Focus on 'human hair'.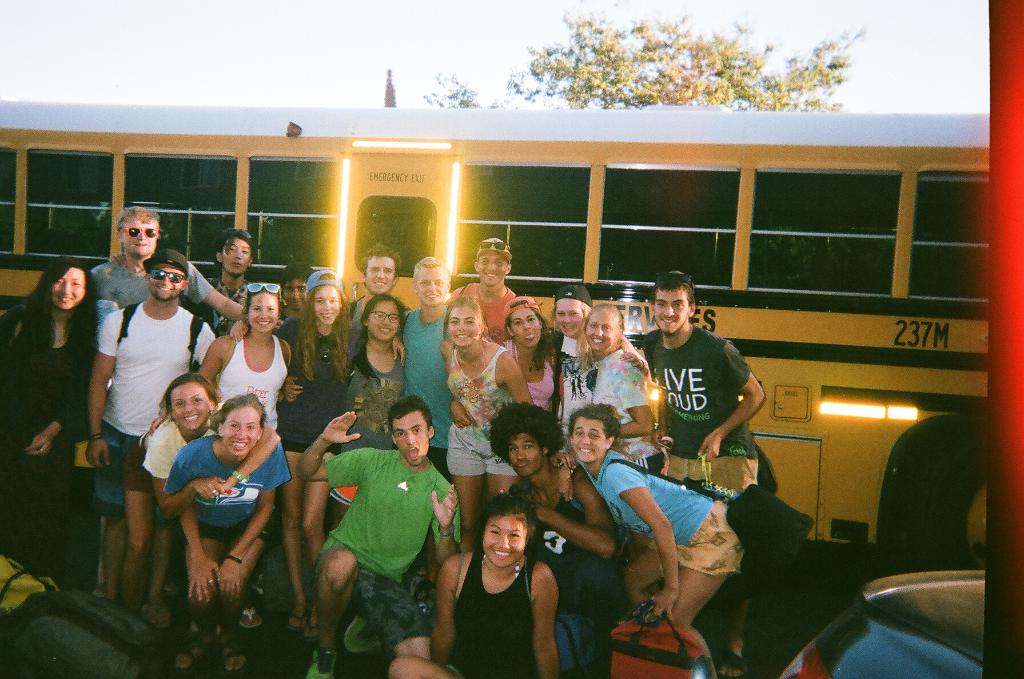
Focused at <box>12,252,102,404</box>.
